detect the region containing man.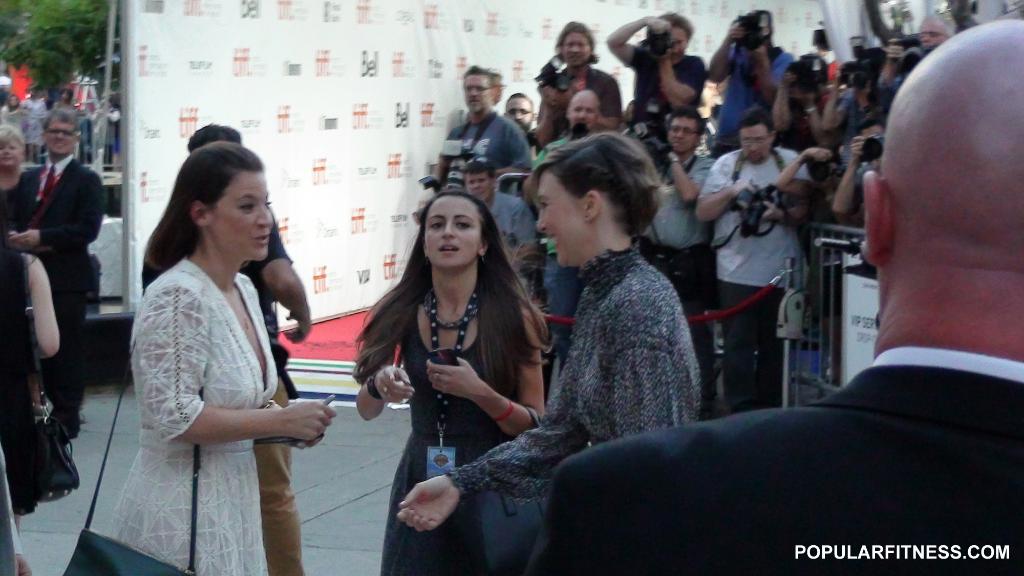
box=[628, 108, 719, 406].
